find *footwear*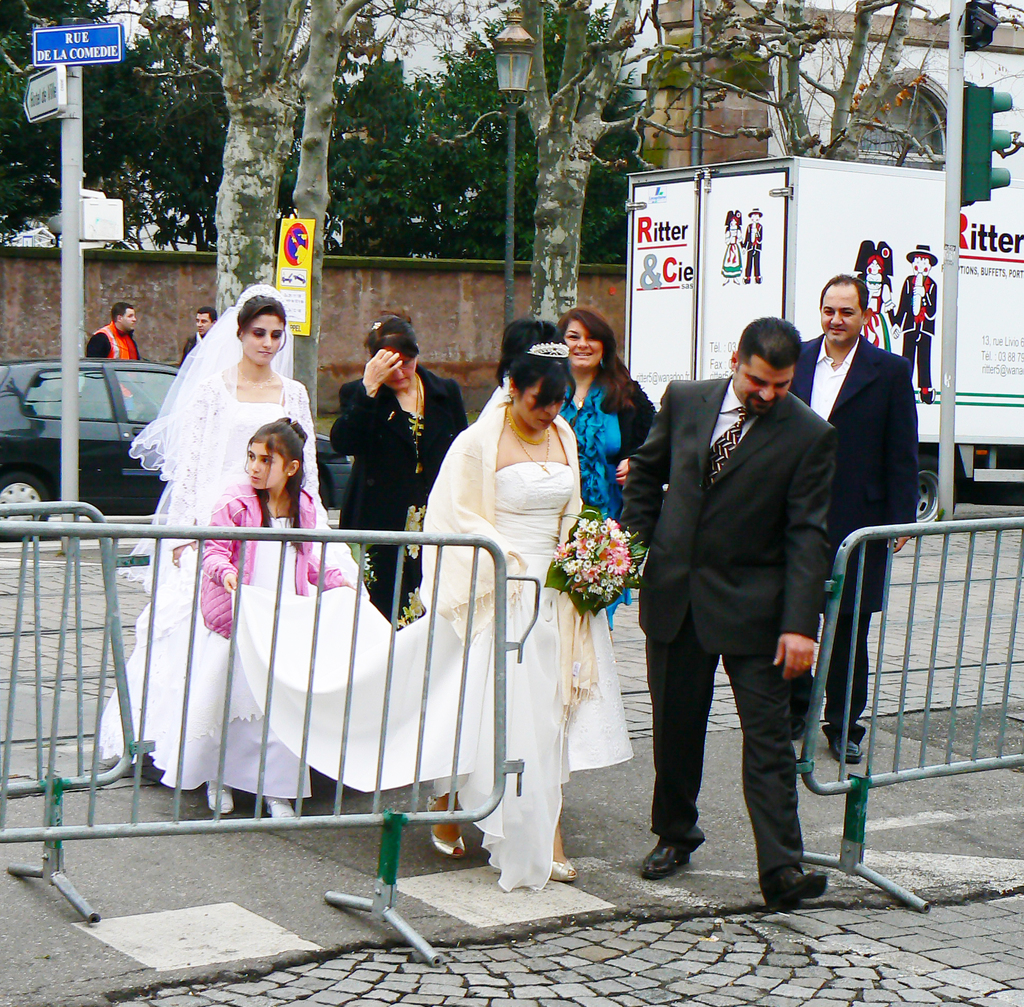
detection(833, 735, 862, 762)
